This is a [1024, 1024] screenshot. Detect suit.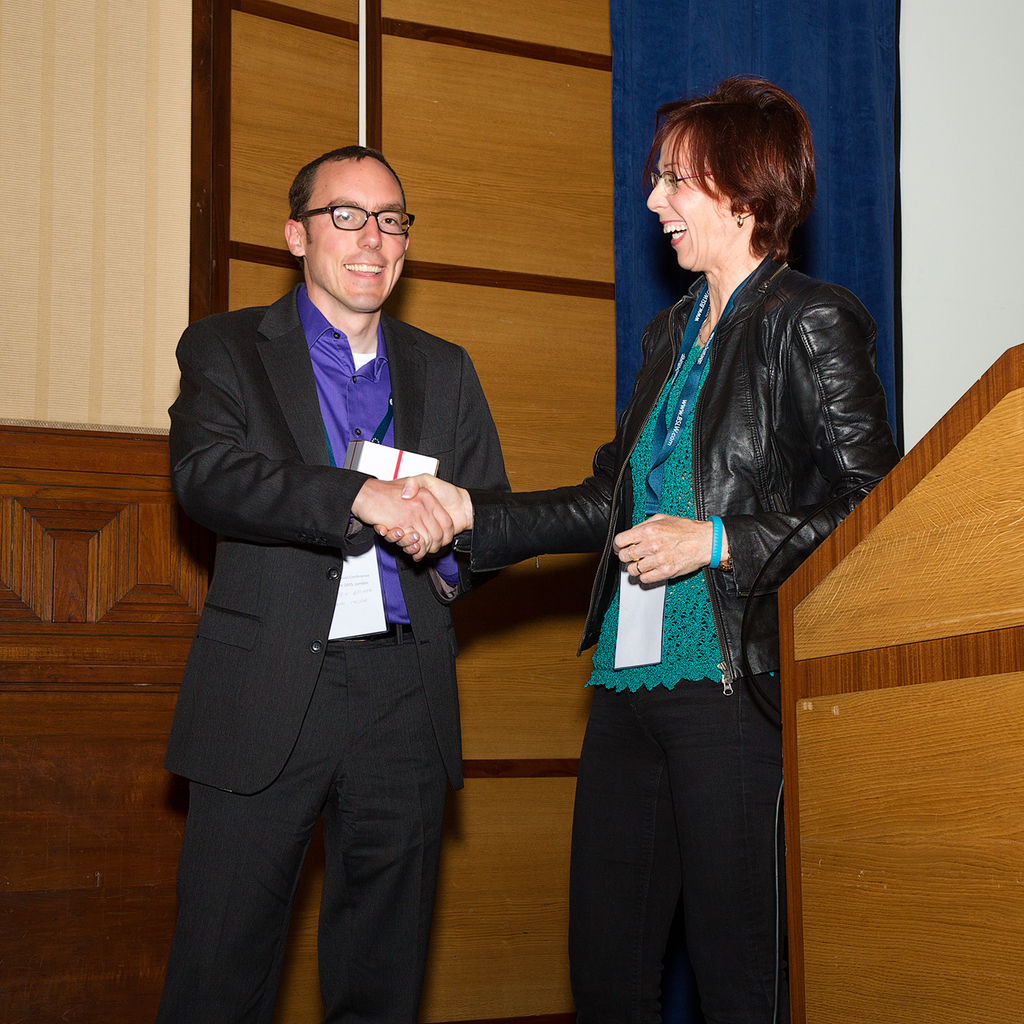
region(167, 128, 534, 1023).
